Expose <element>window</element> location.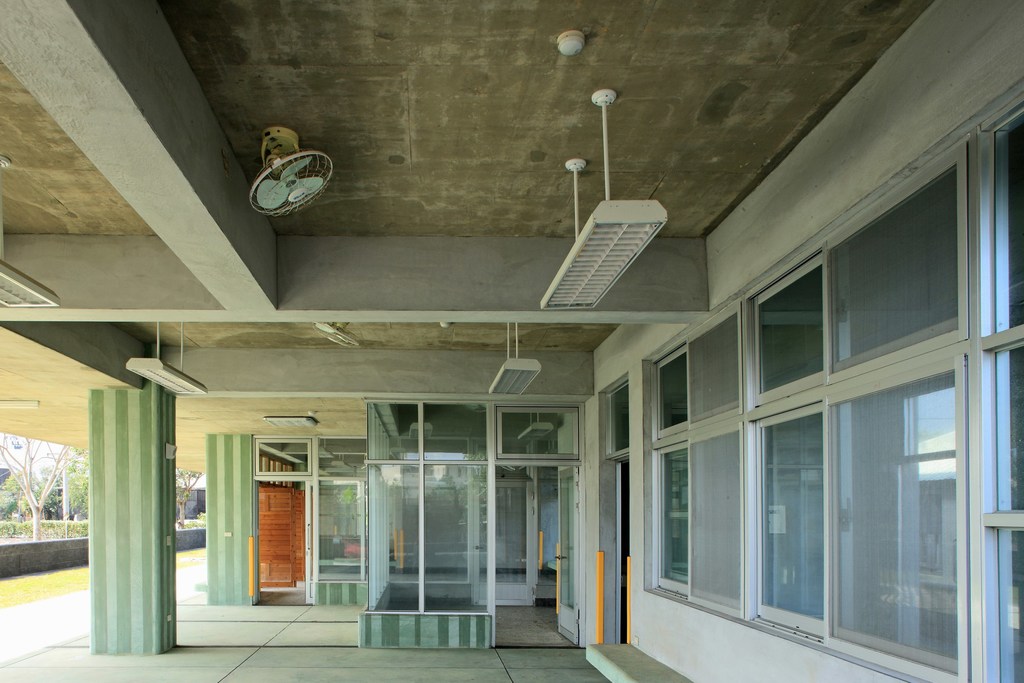
Exposed at (496, 408, 579, 457).
